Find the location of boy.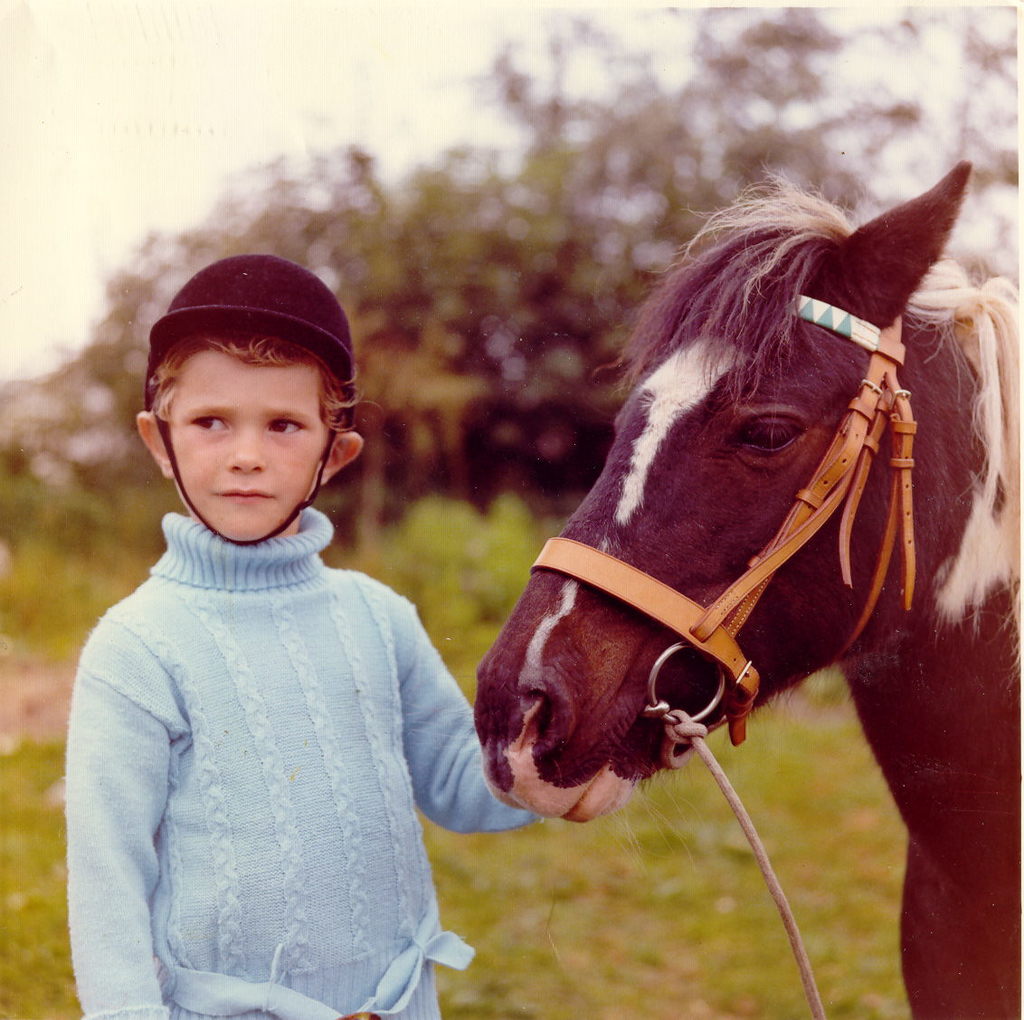
Location: l=61, t=240, r=481, b=1010.
